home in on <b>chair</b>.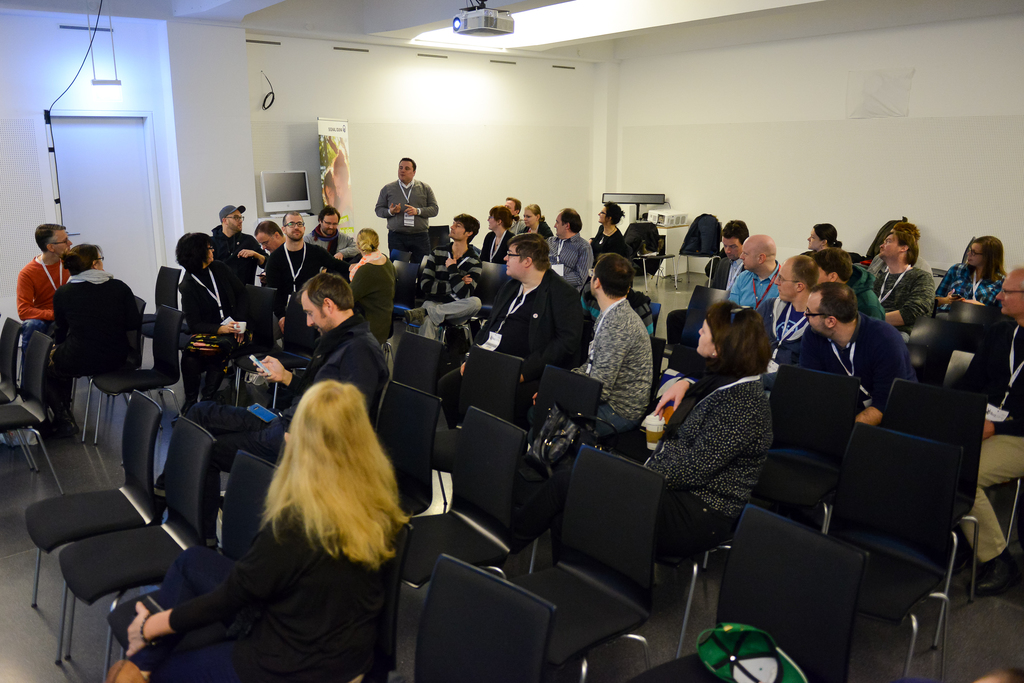
Homed in at x1=391, y1=259, x2=416, y2=317.
